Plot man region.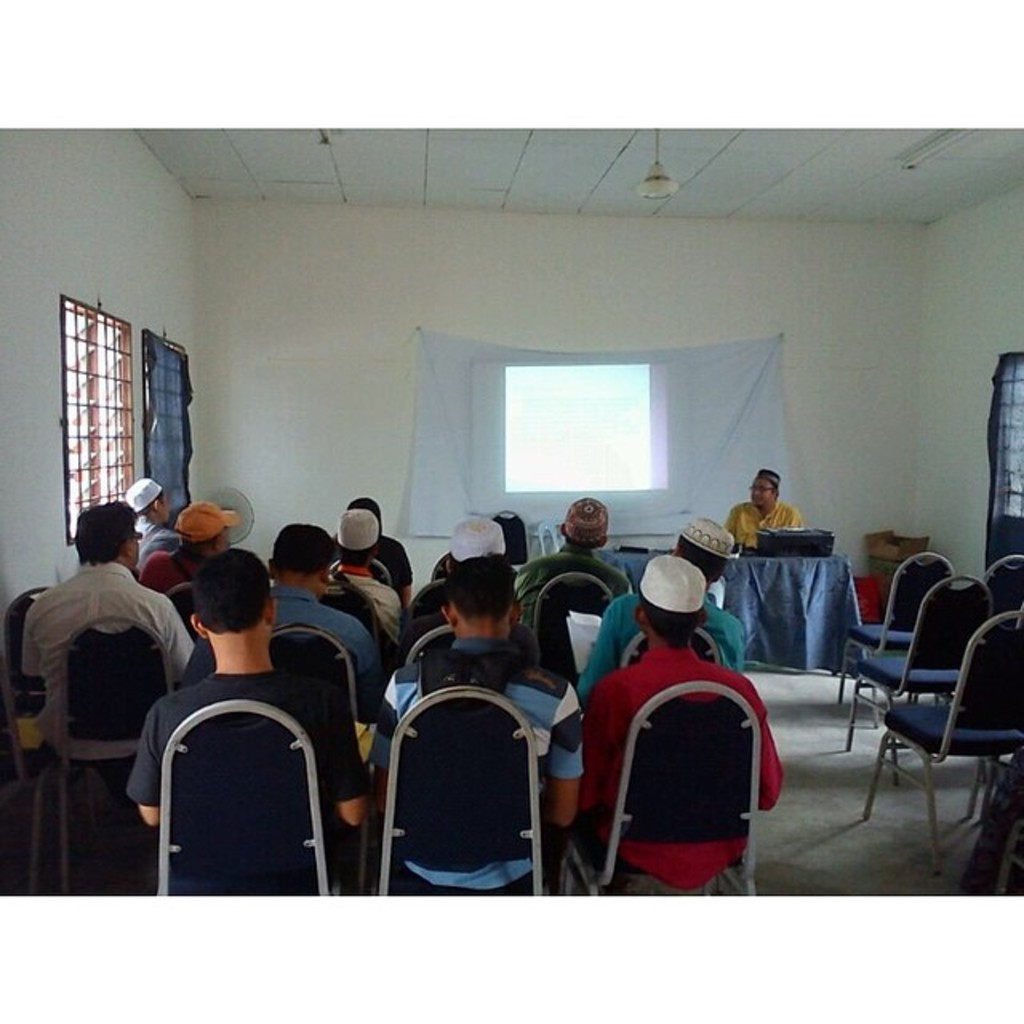
Plotted at region(406, 515, 507, 622).
